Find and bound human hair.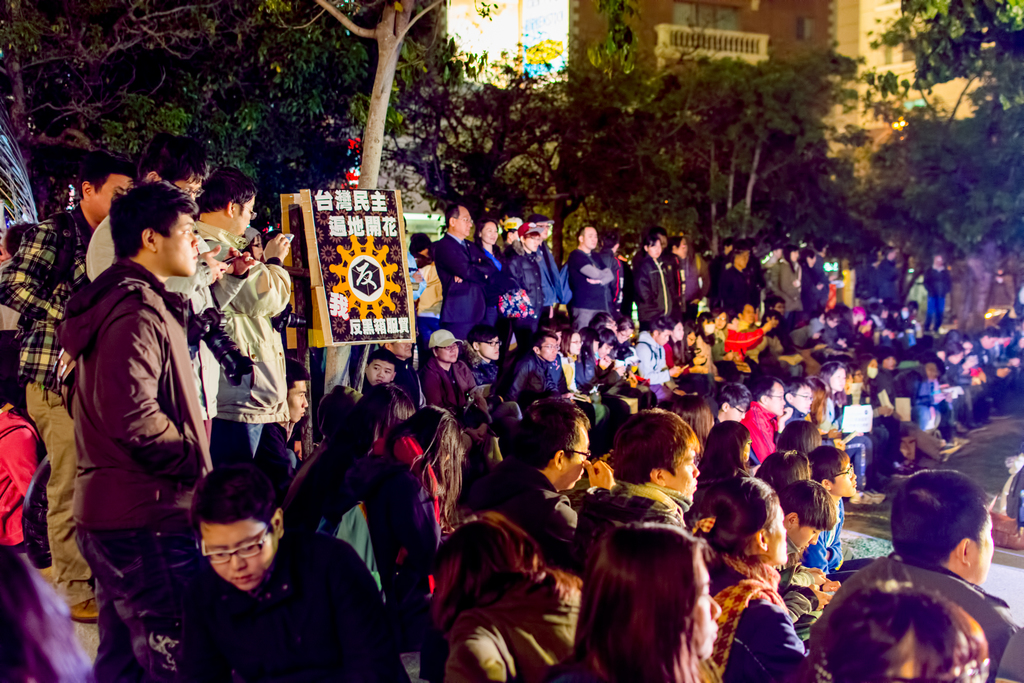
Bound: (left=675, top=314, right=686, bottom=361).
